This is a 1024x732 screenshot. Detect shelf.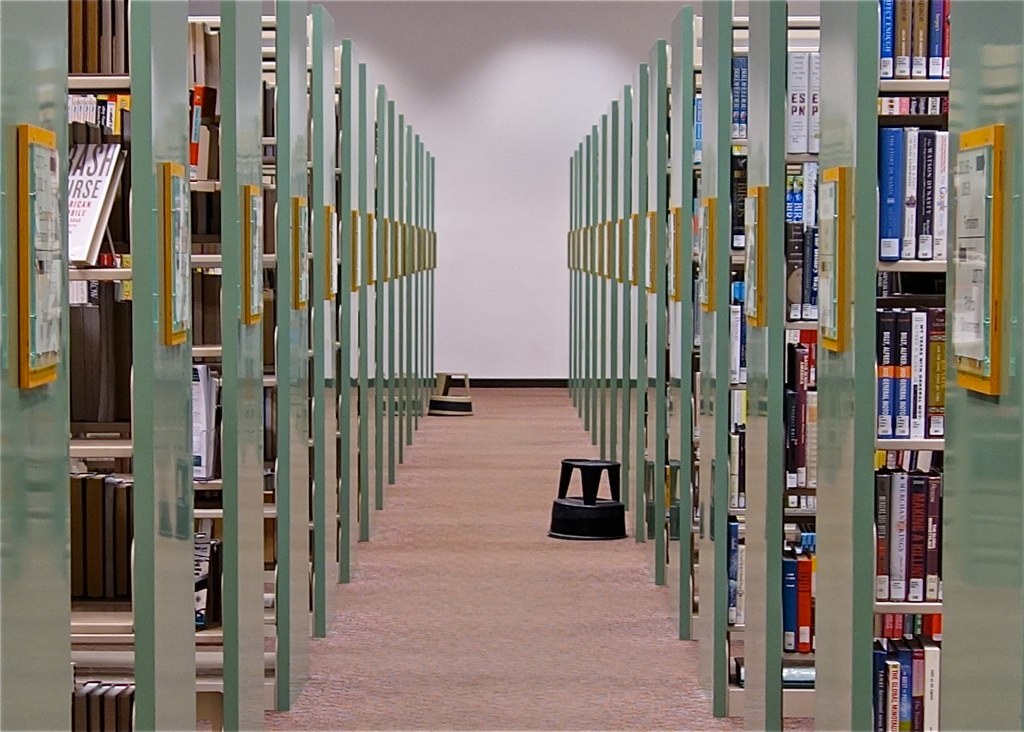
<box>658,43,681,170</box>.
